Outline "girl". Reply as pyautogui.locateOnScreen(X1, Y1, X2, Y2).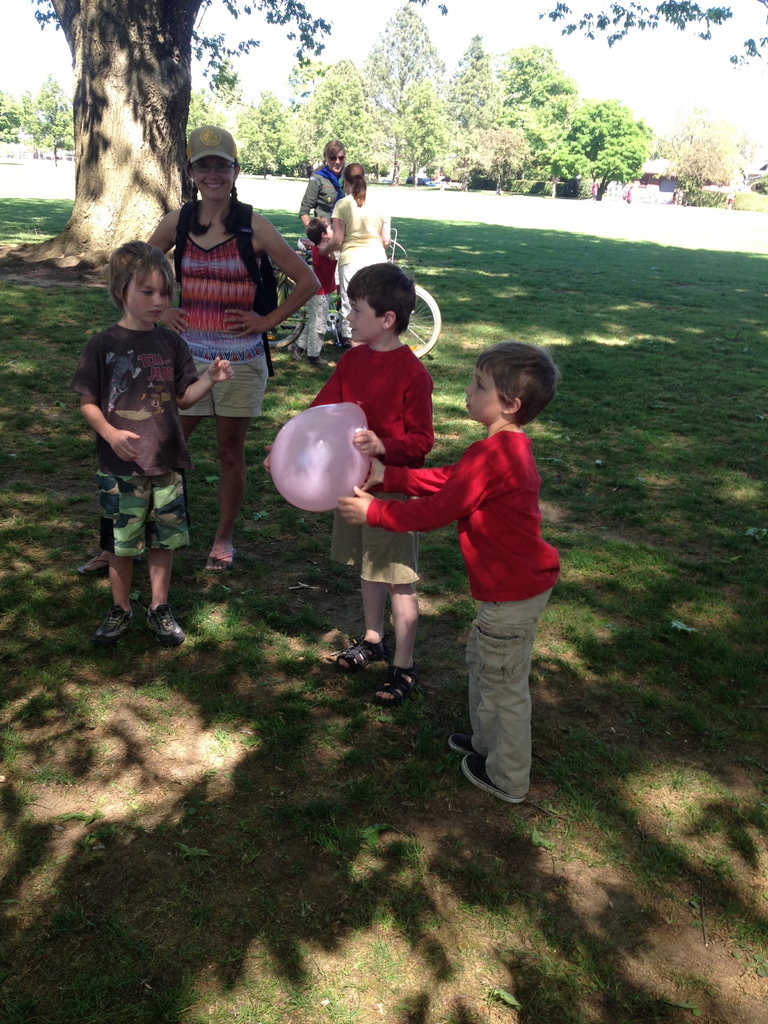
pyautogui.locateOnScreen(76, 241, 232, 644).
